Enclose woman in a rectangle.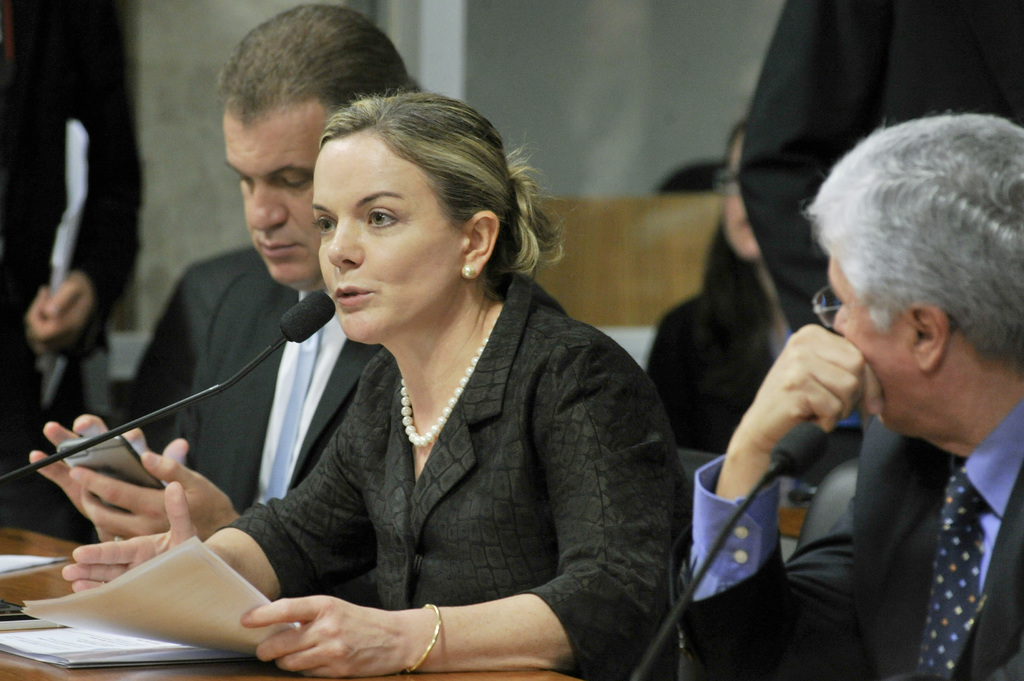
(left=145, top=64, right=668, bottom=680).
